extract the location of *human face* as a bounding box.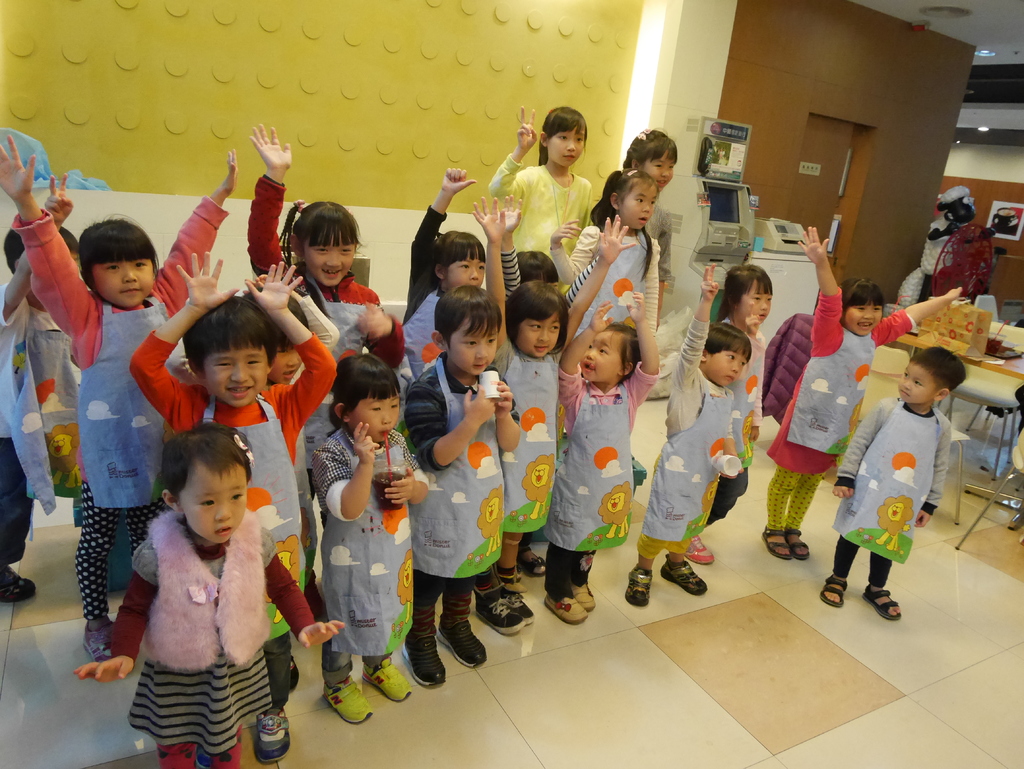
{"x1": 348, "y1": 393, "x2": 399, "y2": 444}.
